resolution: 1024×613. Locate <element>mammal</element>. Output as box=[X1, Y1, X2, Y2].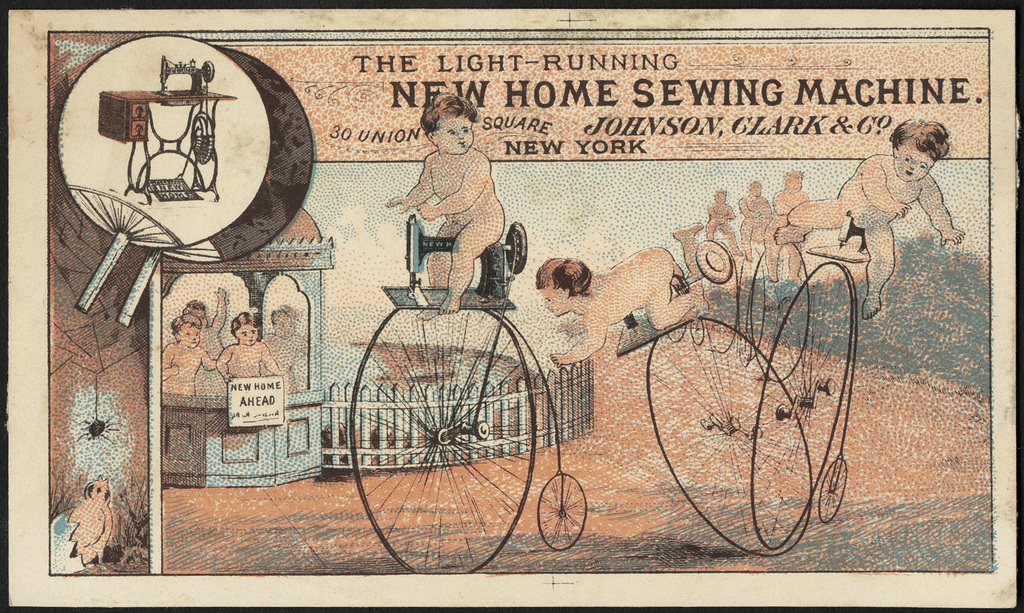
box=[529, 225, 707, 368].
